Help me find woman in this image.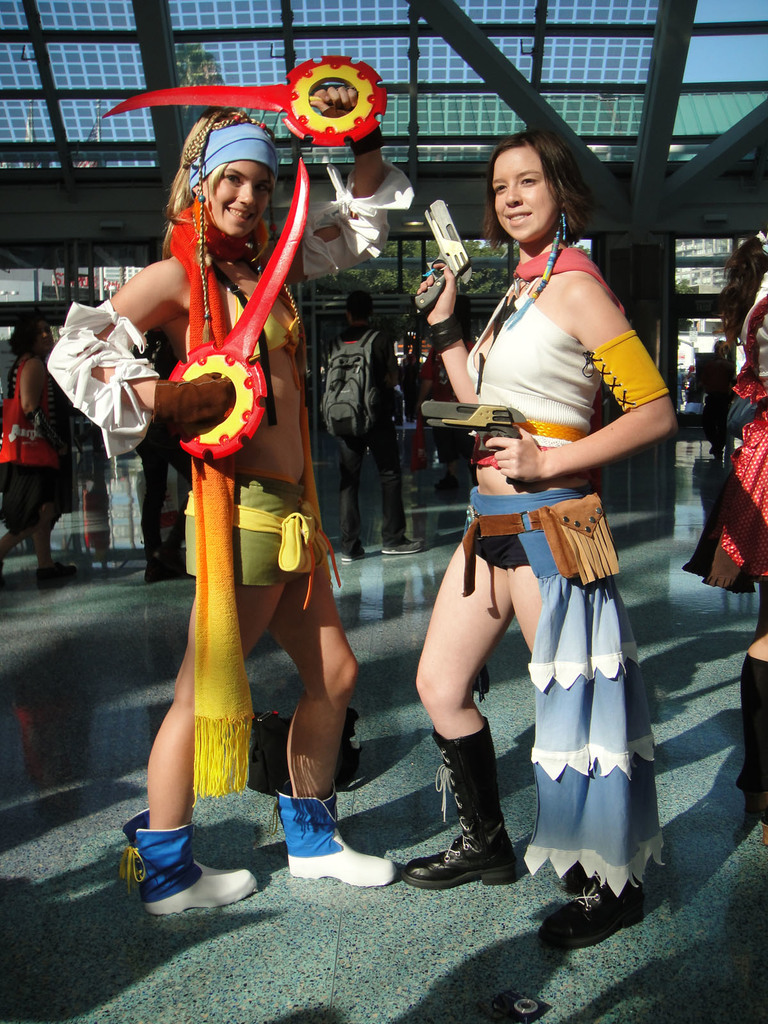
Found it: <region>381, 134, 688, 954</region>.
